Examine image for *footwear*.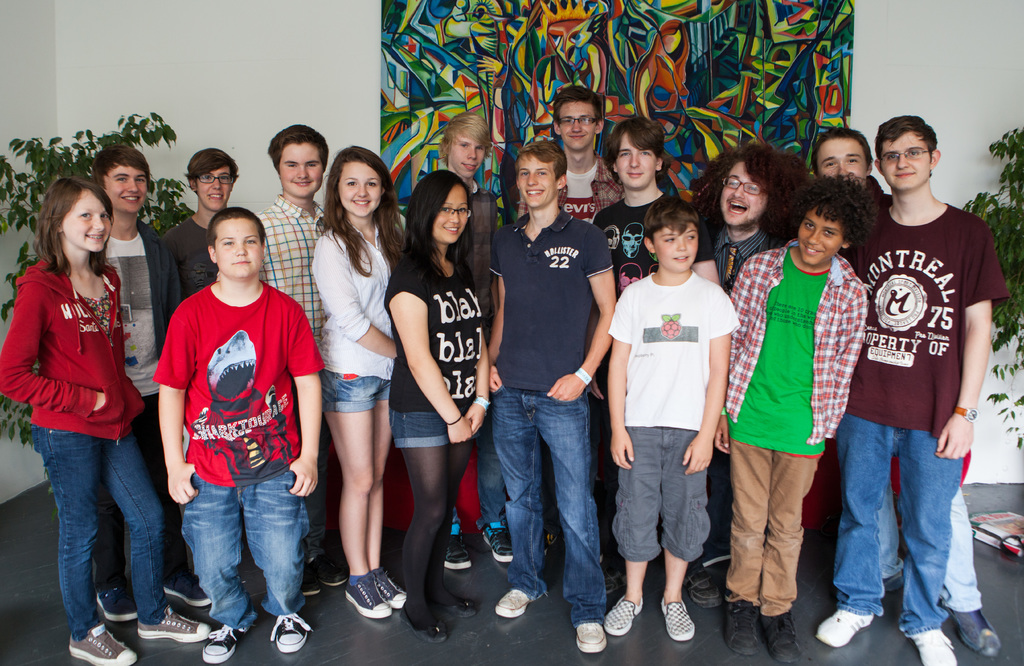
Examination result: x1=876 y1=562 x2=902 y2=600.
